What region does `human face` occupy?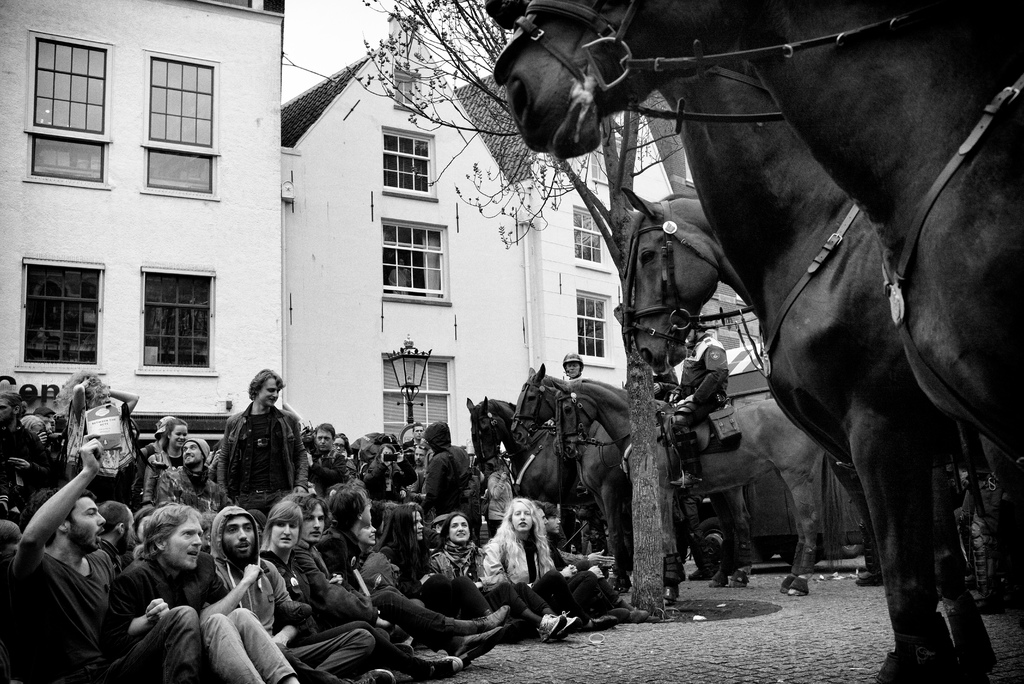
[x1=410, y1=507, x2=424, y2=541].
